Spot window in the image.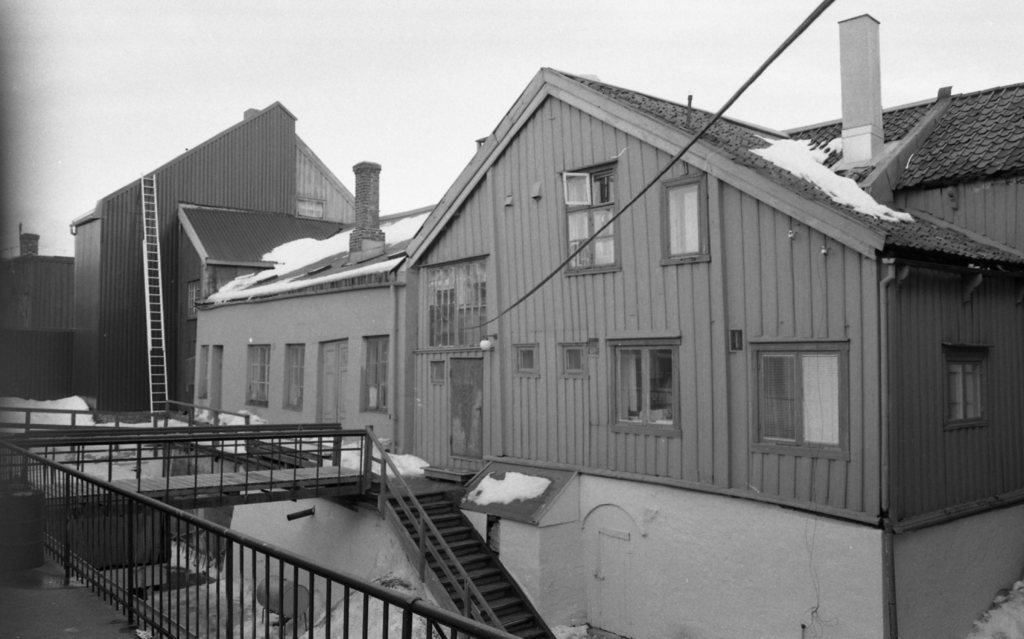
window found at {"left": 356, "top": 329, "right": 390, "bottom": 411}.
